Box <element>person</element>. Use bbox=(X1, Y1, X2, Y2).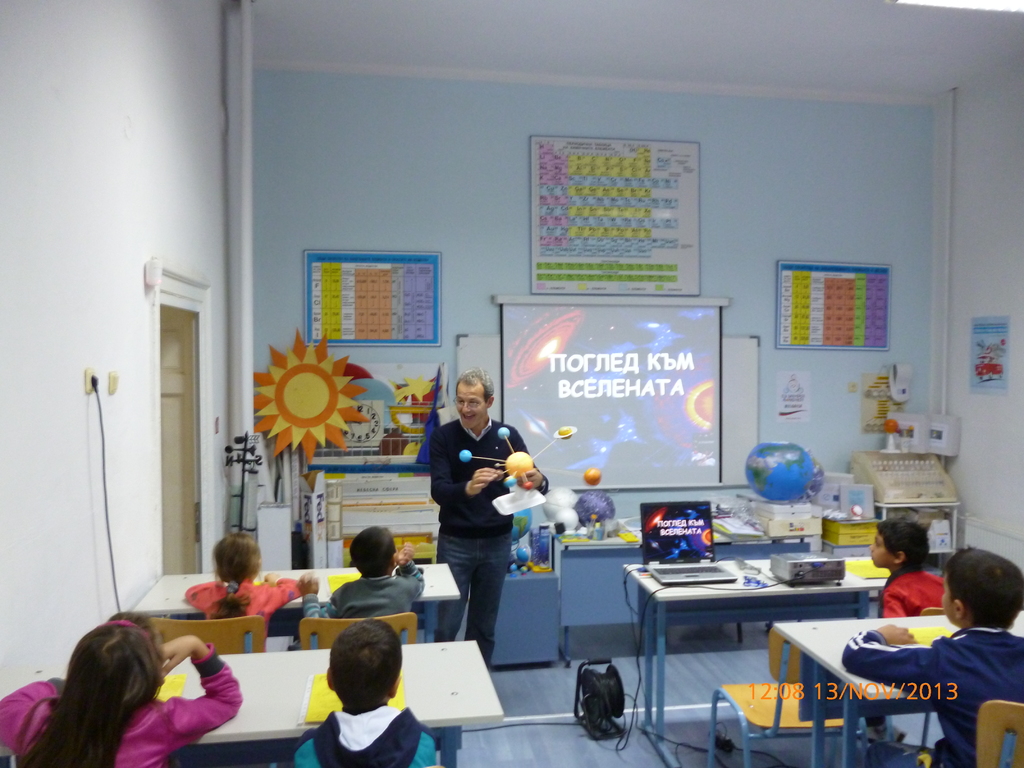
bbox=(184, 532, 303, 654).
